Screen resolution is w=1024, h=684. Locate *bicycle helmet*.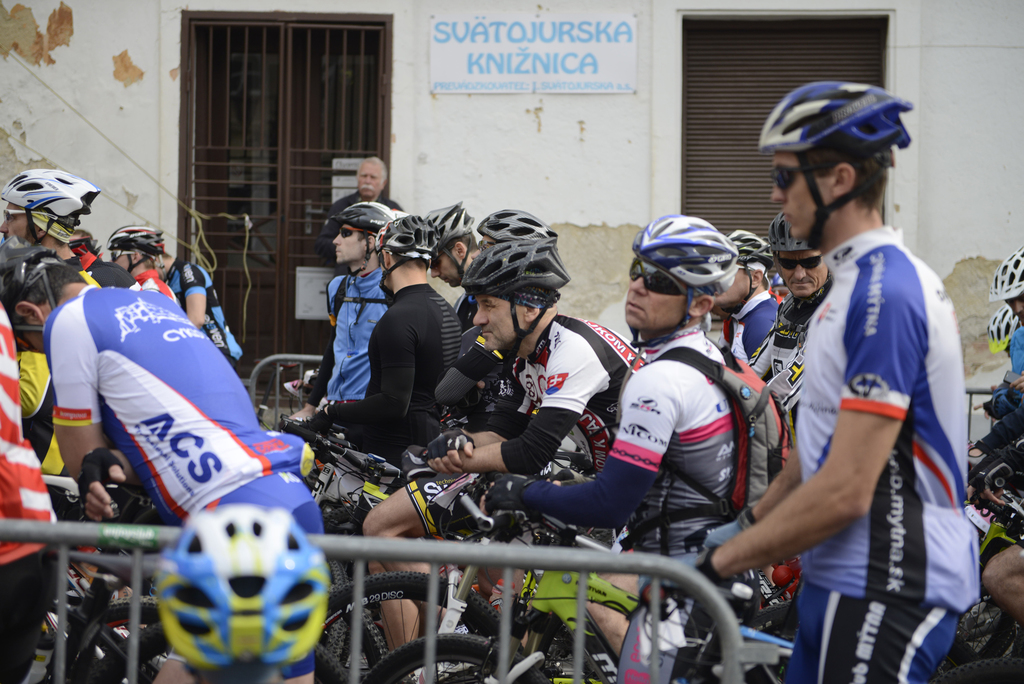
{"left": 2, "top": 236, "right": 54, "bottom": 317}.
